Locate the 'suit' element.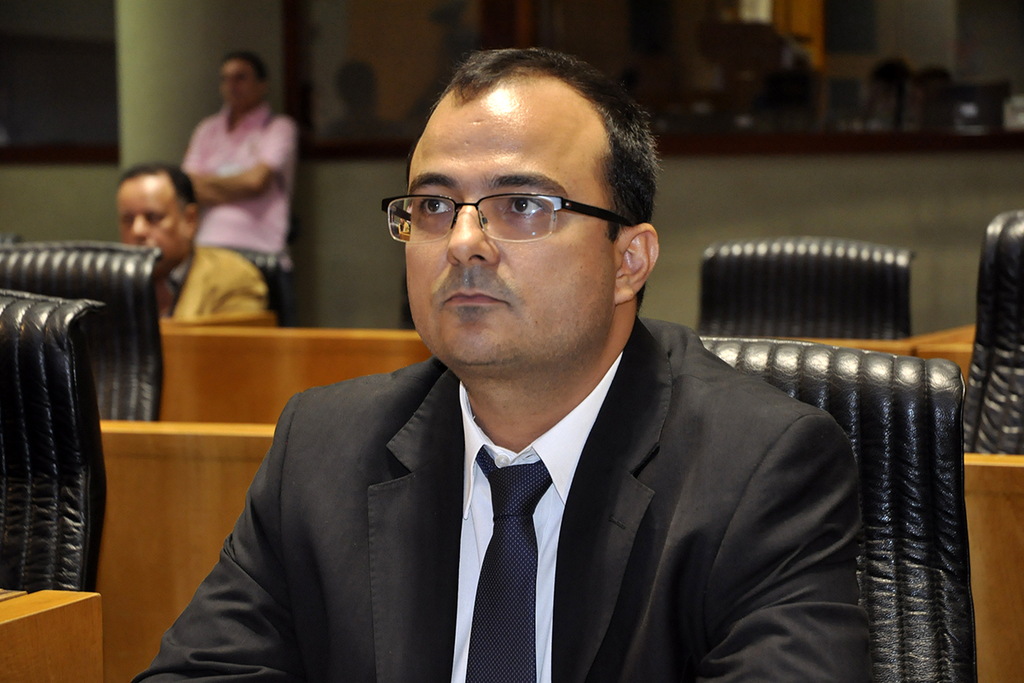
Element bbox: [left=144, top=320, right=878, bottom=667].
